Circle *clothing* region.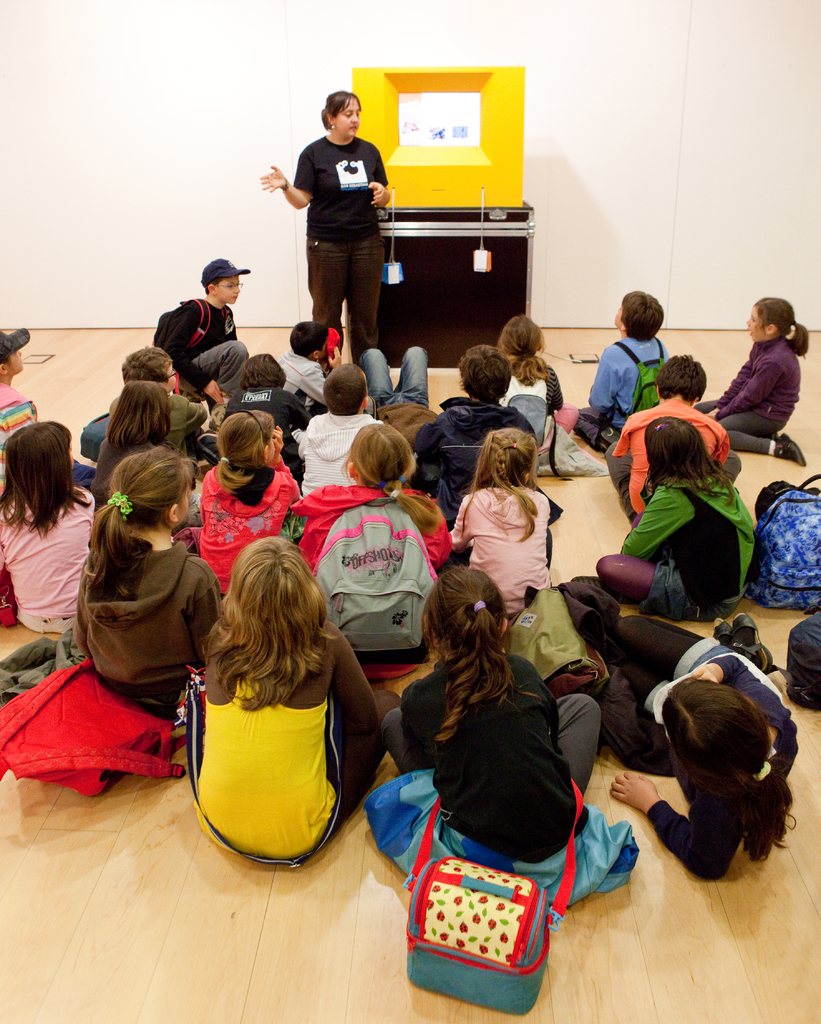
Region: 169, 293, 269, 381.
